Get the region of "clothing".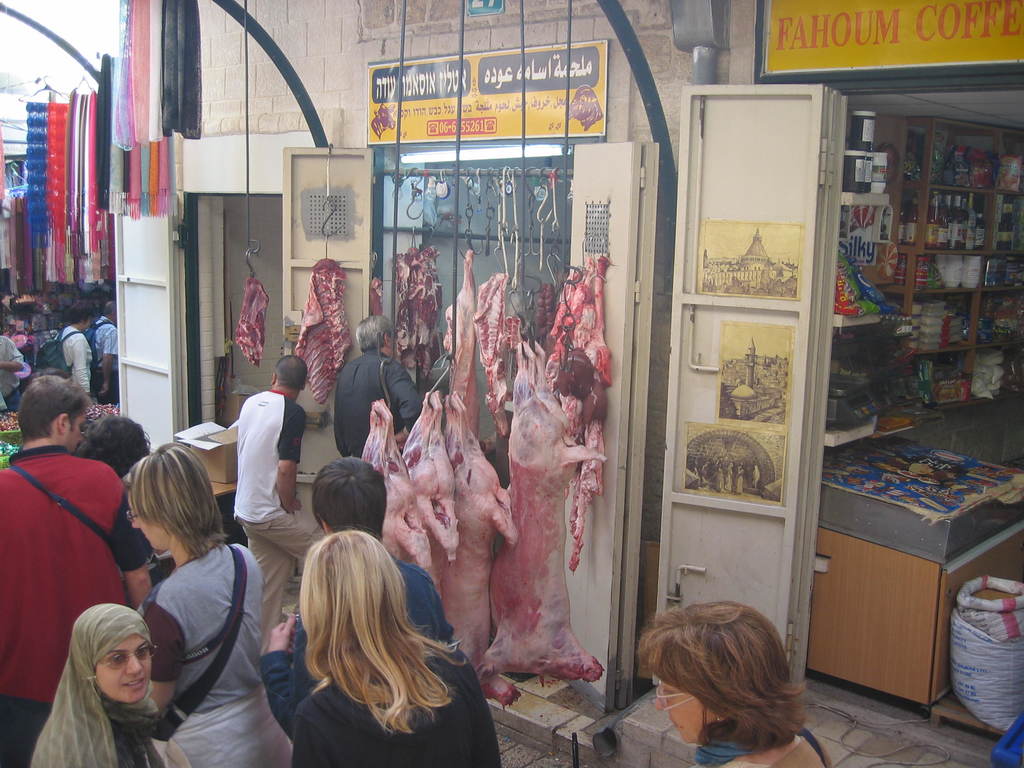
select_region(12, 434, 124, 695).
